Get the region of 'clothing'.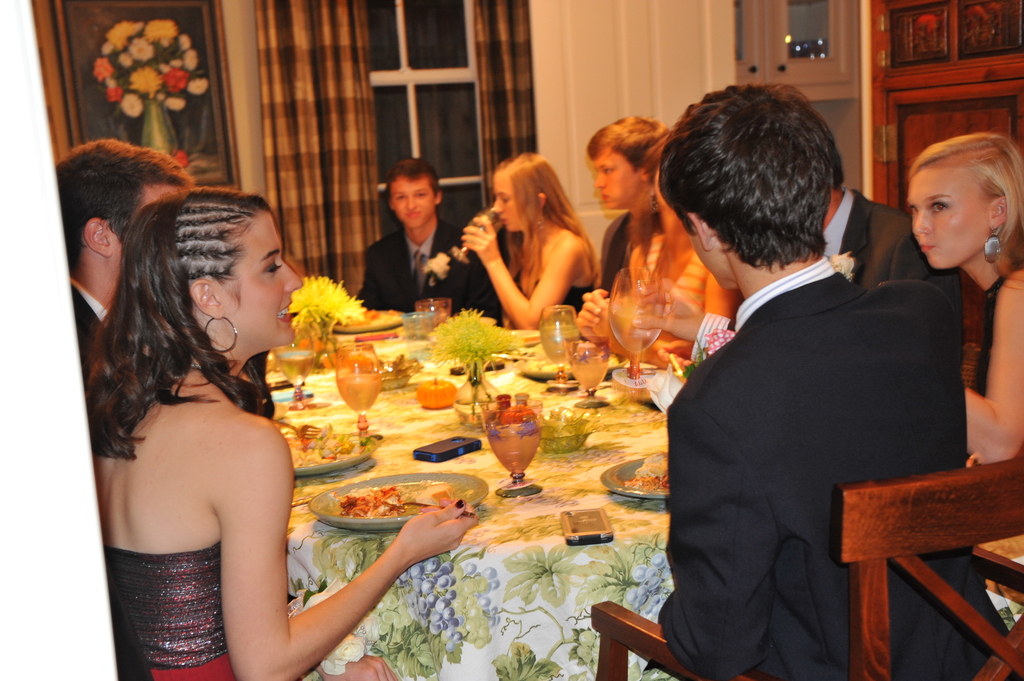
x1=514, y1=275, x2=593, y2=315.
